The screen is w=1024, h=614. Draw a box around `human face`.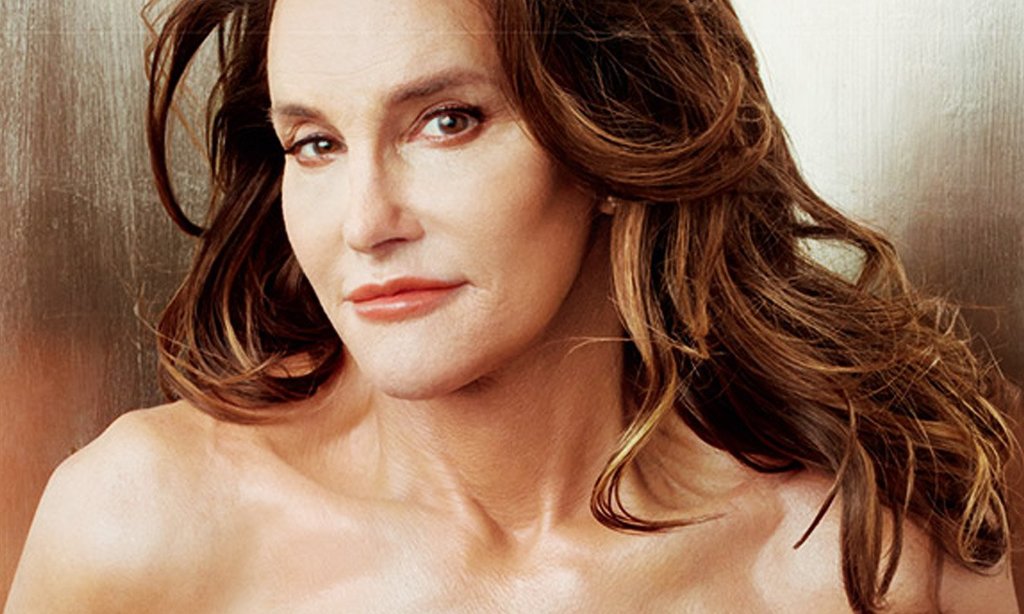
(266,0,596,396).
